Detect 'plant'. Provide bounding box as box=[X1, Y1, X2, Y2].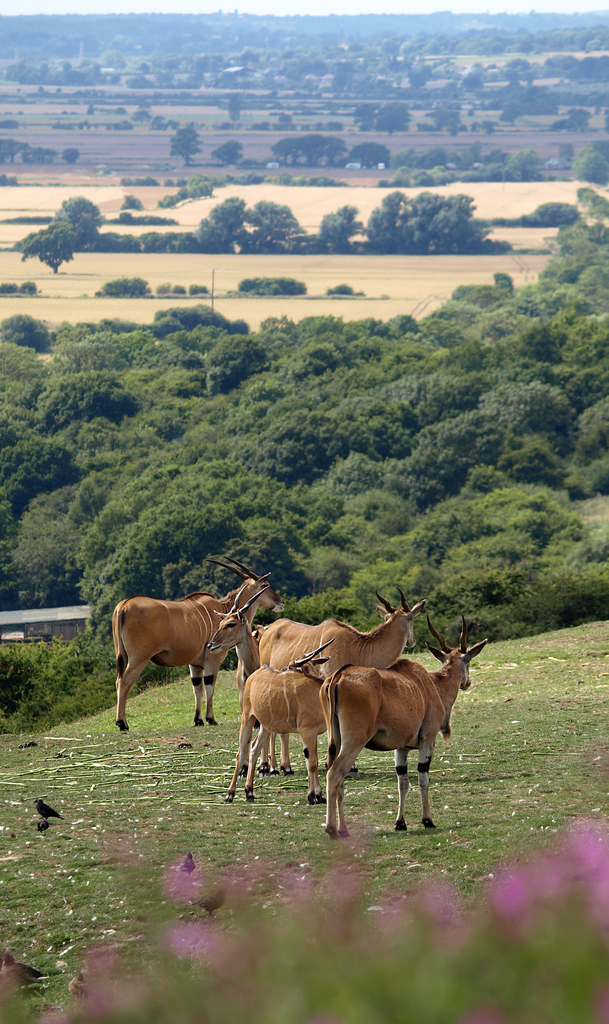
box=[0, 171, 19, 188].
